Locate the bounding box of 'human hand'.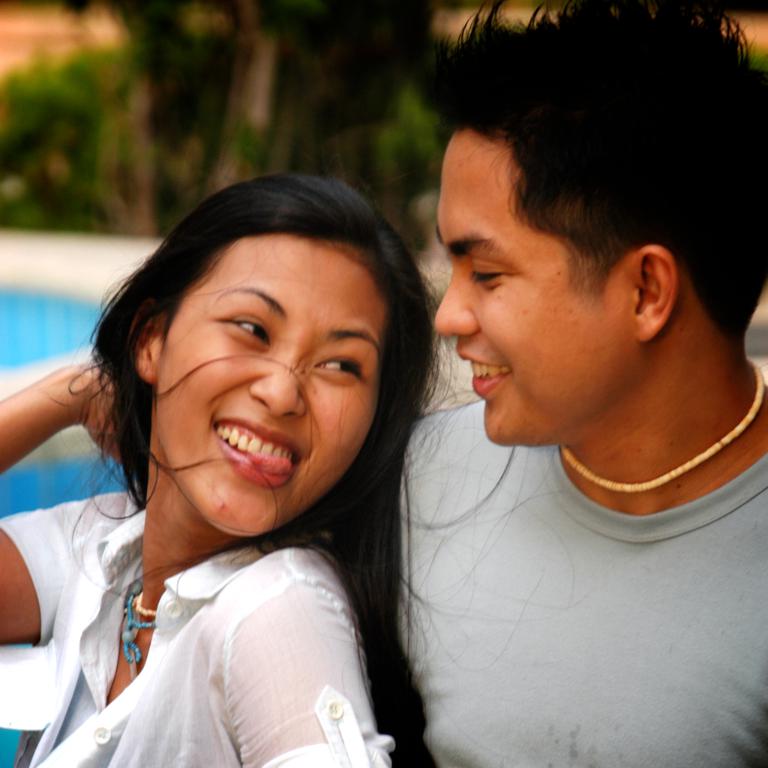
Bounding box: [left=81, top=362, right=119, bottom=467].
